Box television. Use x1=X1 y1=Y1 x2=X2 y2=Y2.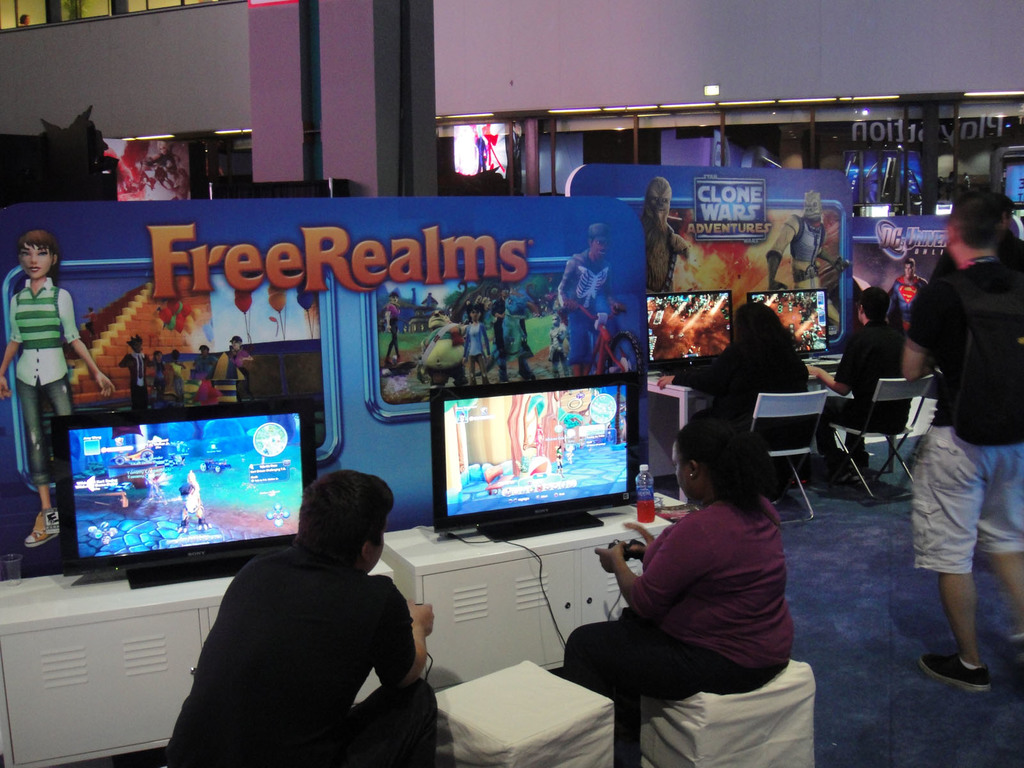
x1=935 y1=203 x2=955 y2=216.
